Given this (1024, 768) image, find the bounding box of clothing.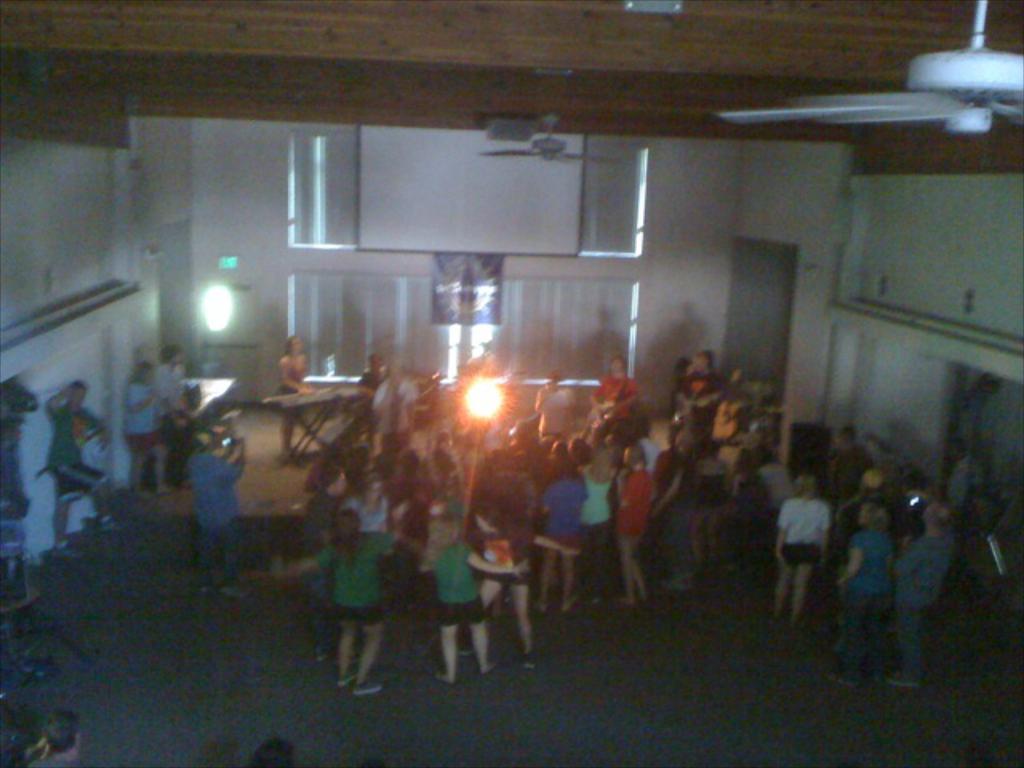
{"x1": 130, "y1": 381, "x2": 158, "y2": 438}.
